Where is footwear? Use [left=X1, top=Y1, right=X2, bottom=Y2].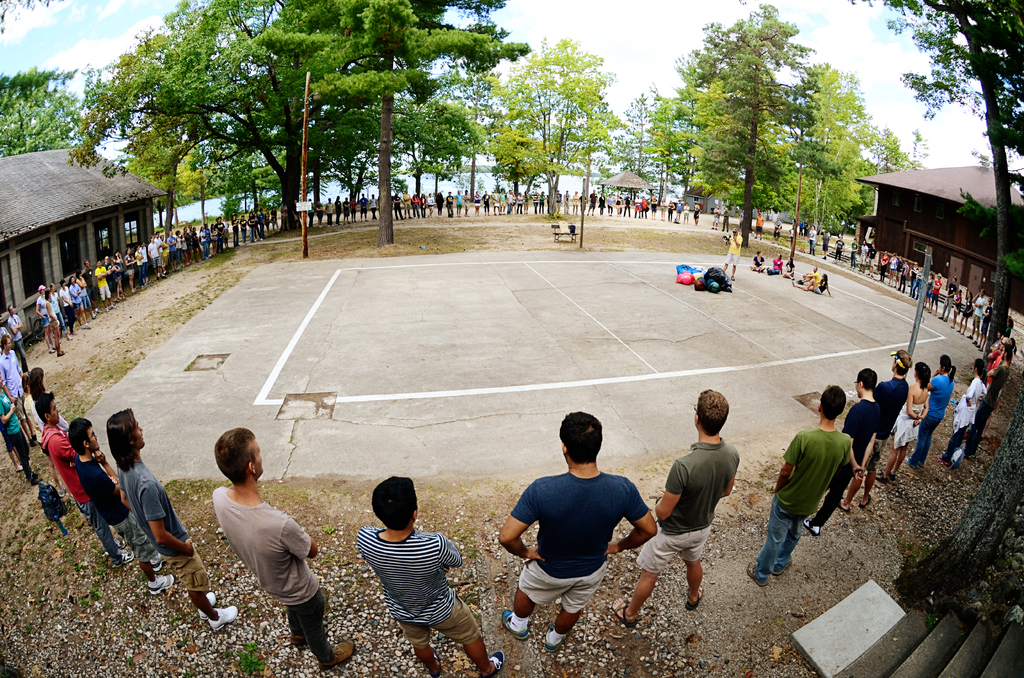
[left=196, top=592, right=215, bottom=618].
